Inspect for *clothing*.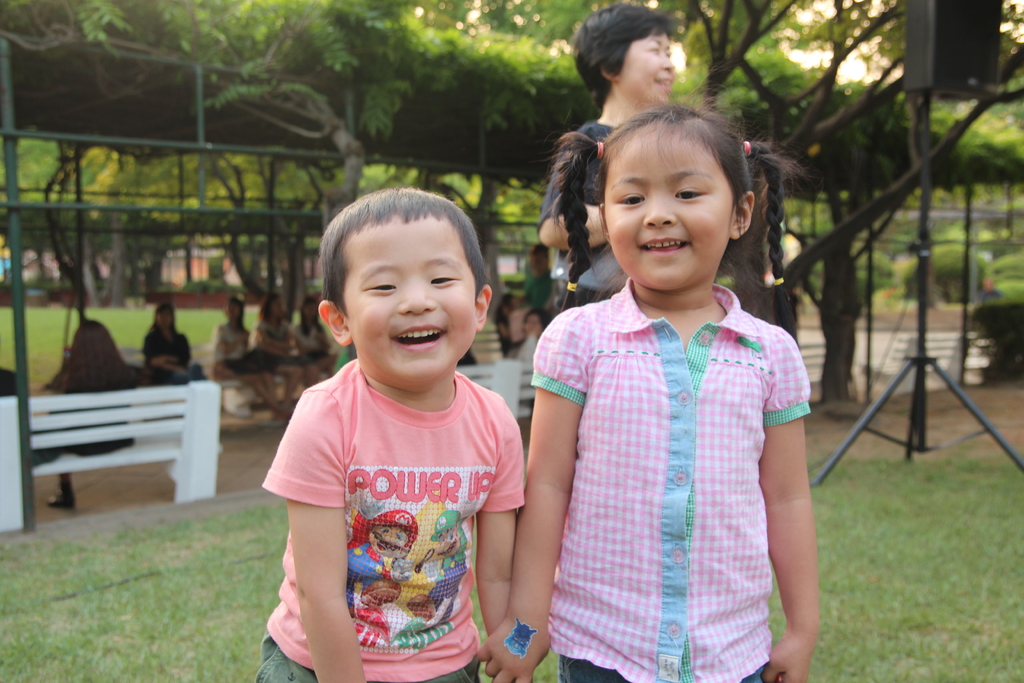
Inspection: (532, 230, 826, 668).
